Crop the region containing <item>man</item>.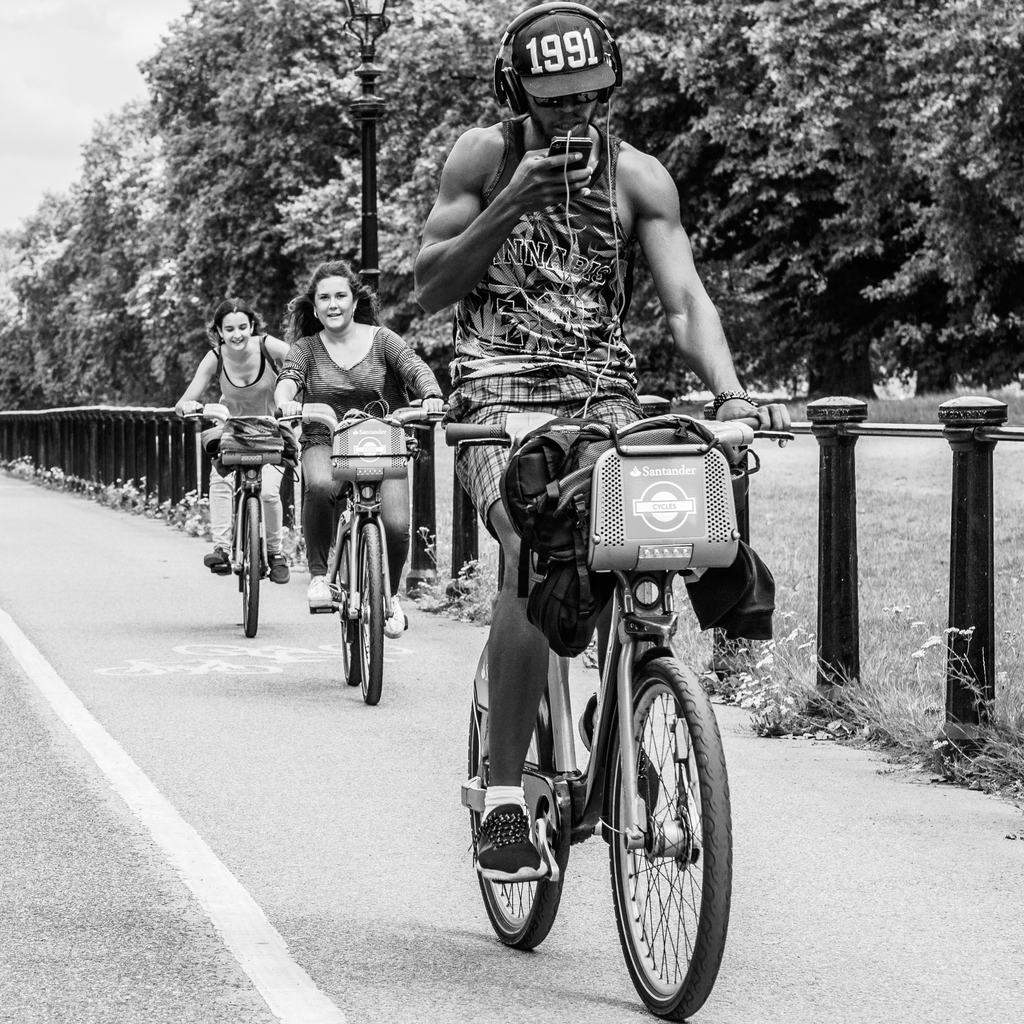
Crop region: crop(410, 3, 790, 891).
